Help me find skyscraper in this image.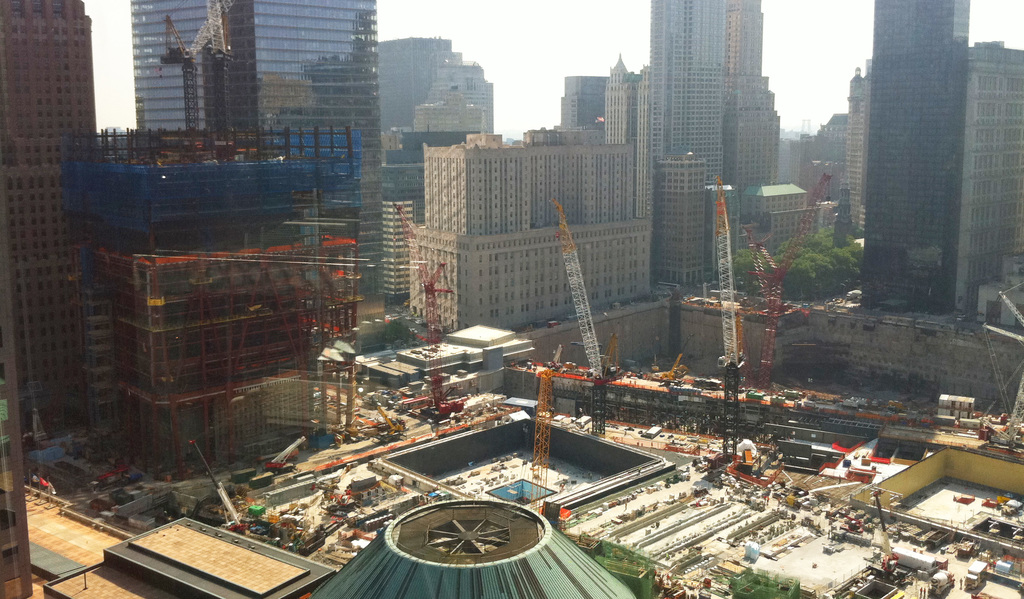
Found it: l=407, t=124, r=666, b=340.
